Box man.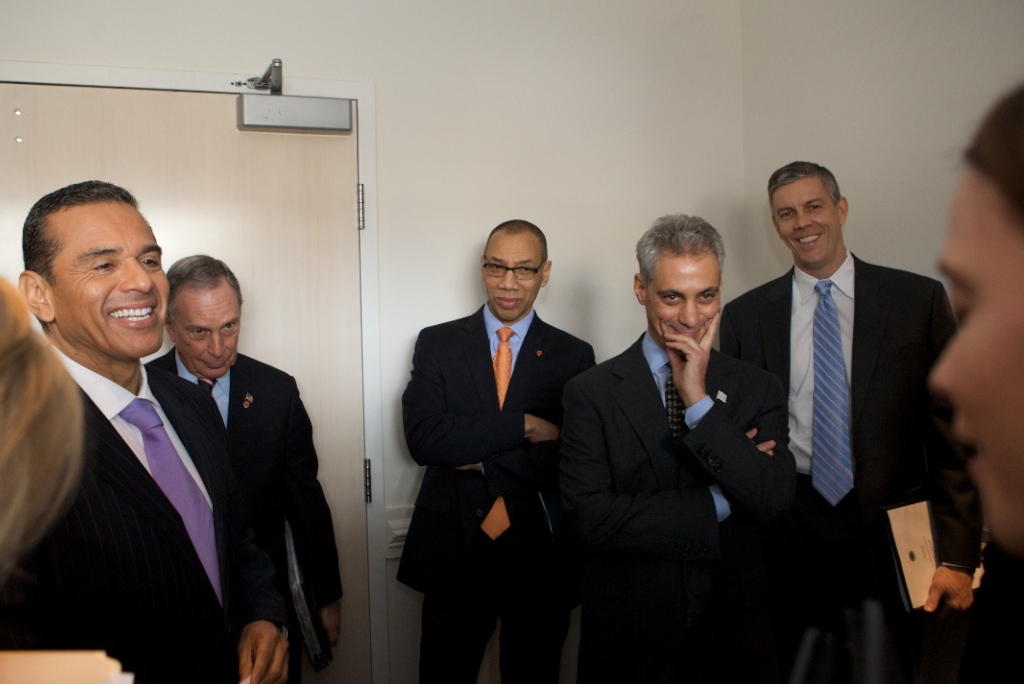
left=4, top=175, right=245, bottom=667.
